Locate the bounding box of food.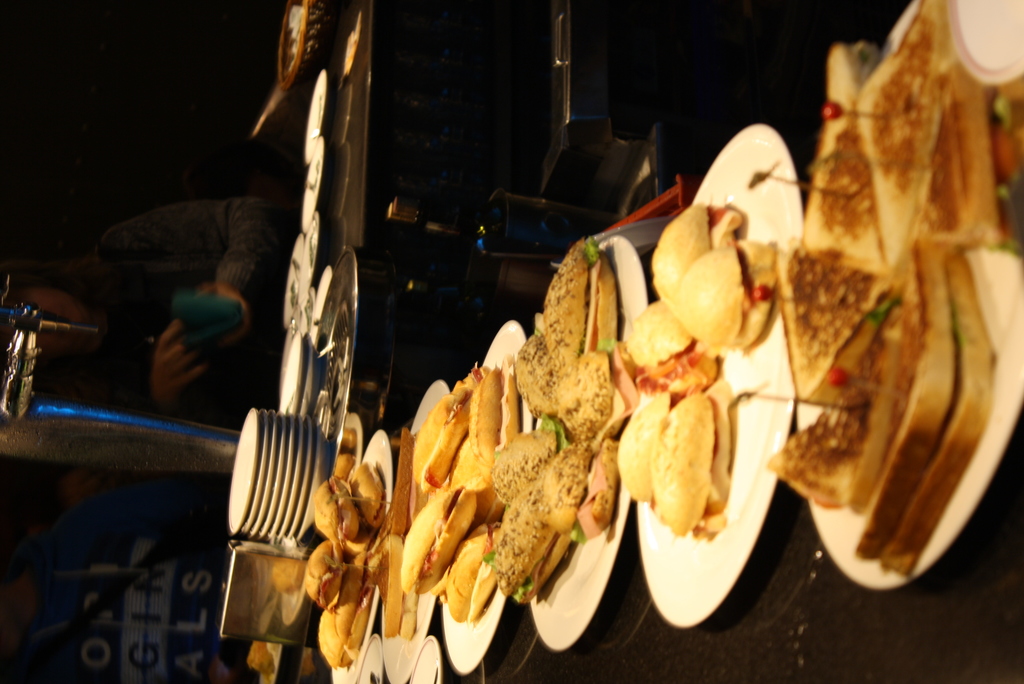
Bounding box: bbox(646, 195, 781, 358).
